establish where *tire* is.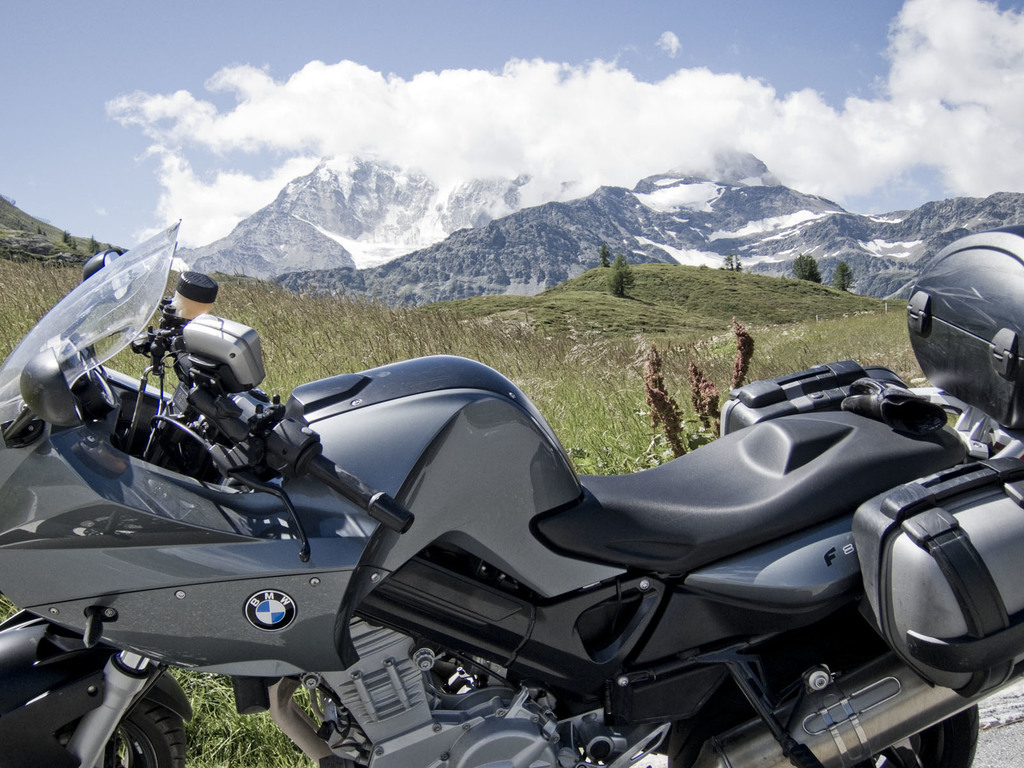
Established at (82,696,193,766).
